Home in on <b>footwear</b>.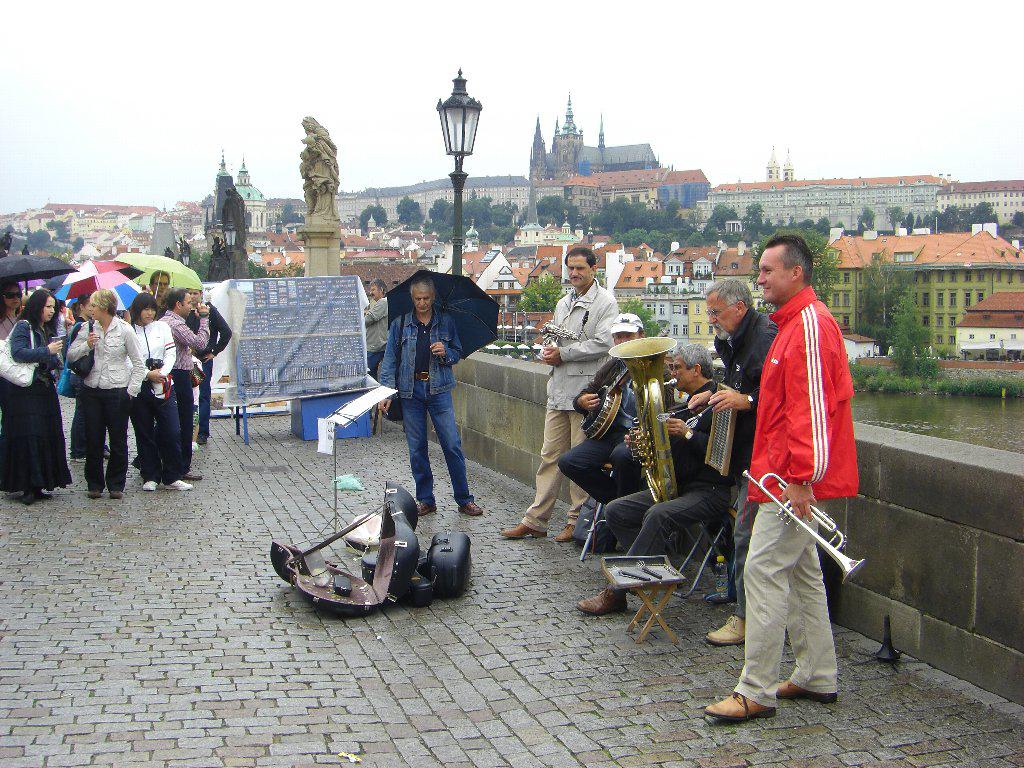
Homed in at [575, 588, 626, 604].
